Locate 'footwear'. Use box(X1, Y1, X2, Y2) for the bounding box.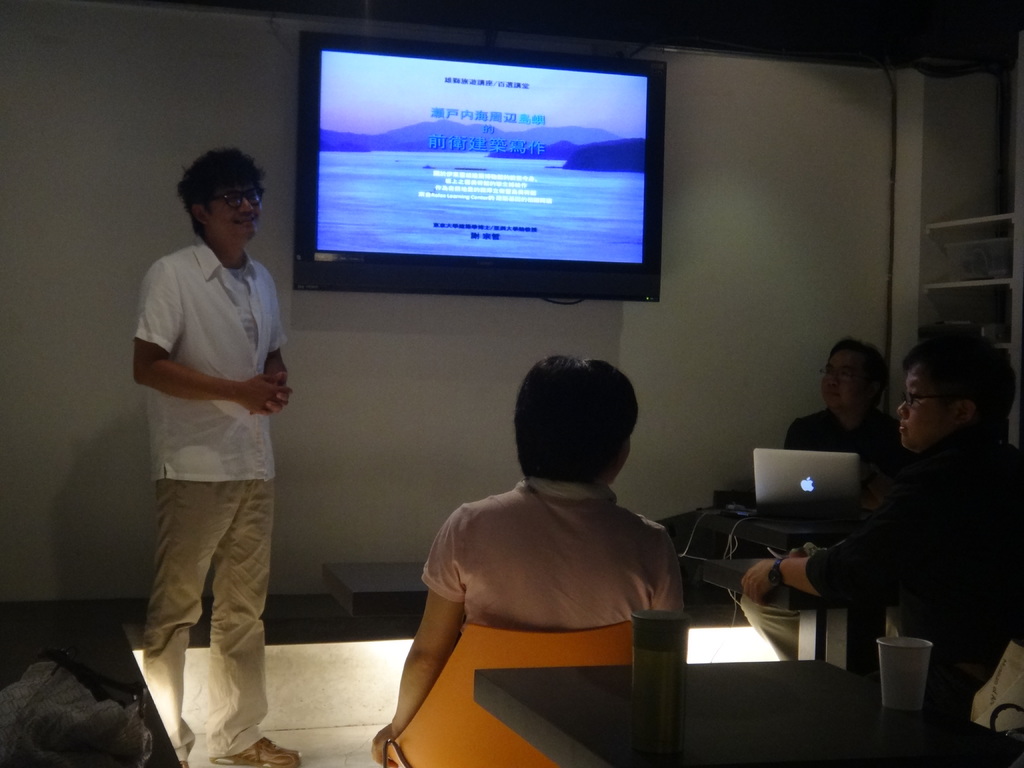
box(179, 760, 191, 767).
